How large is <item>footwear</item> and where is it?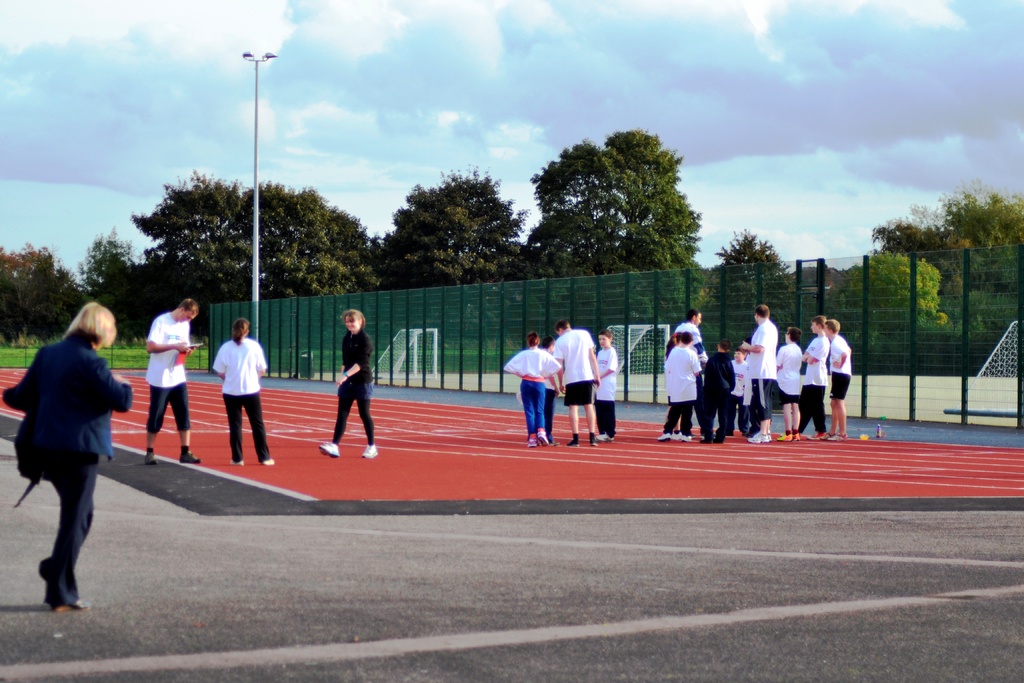
Bounding box: [141, 448, 160, 470].
